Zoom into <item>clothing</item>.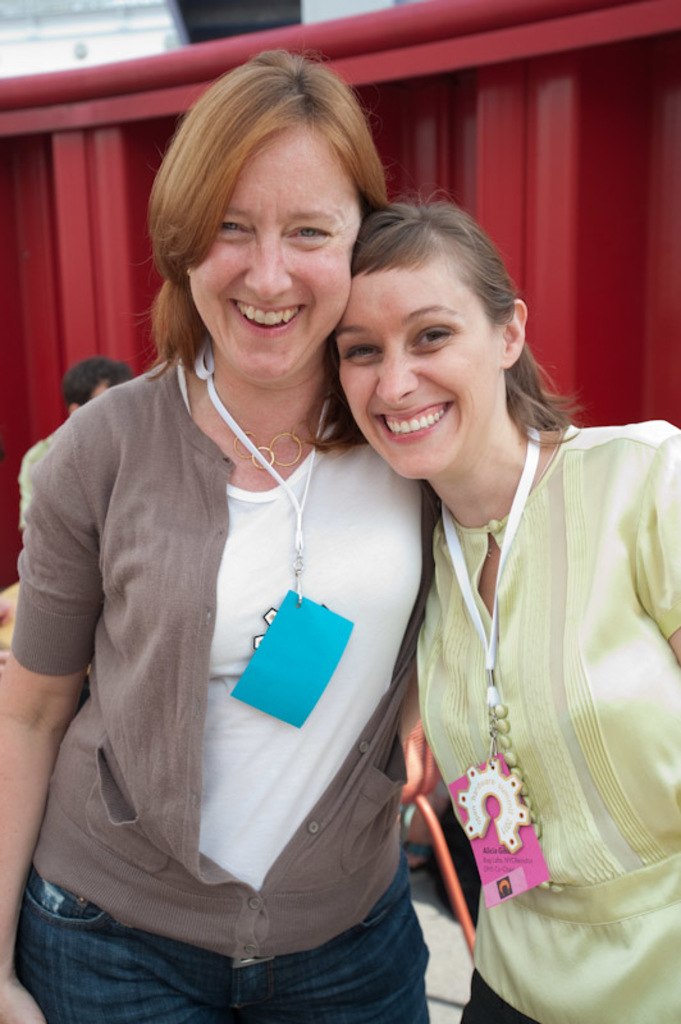
Zoom target: box=[10, 352, 443, 1023].
